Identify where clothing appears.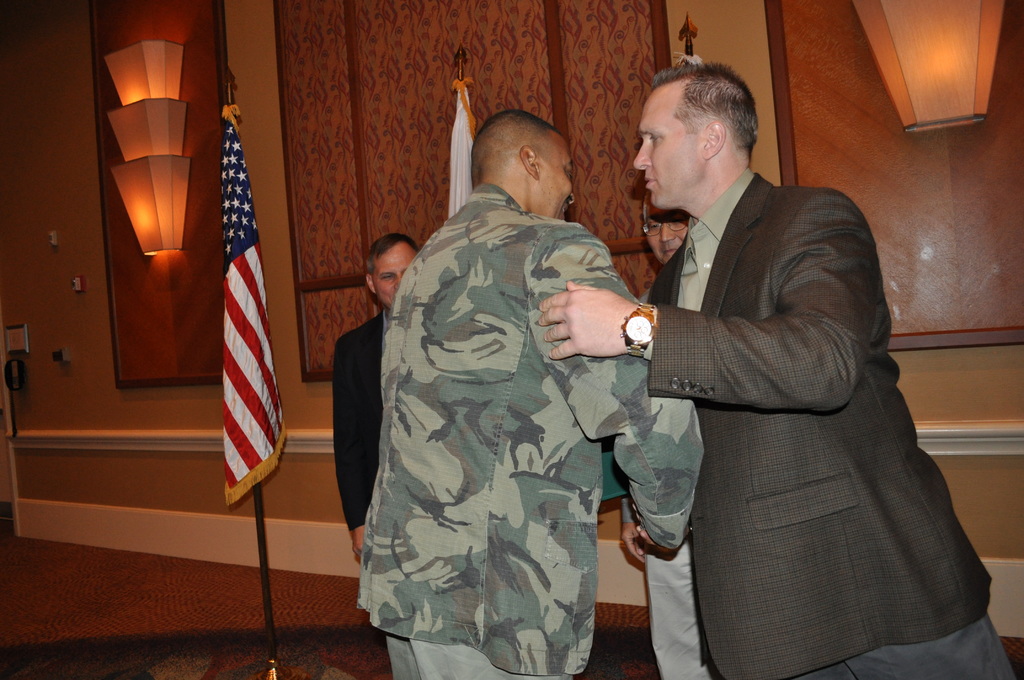
Appears at bbox=[620, 278, 707, 679].
